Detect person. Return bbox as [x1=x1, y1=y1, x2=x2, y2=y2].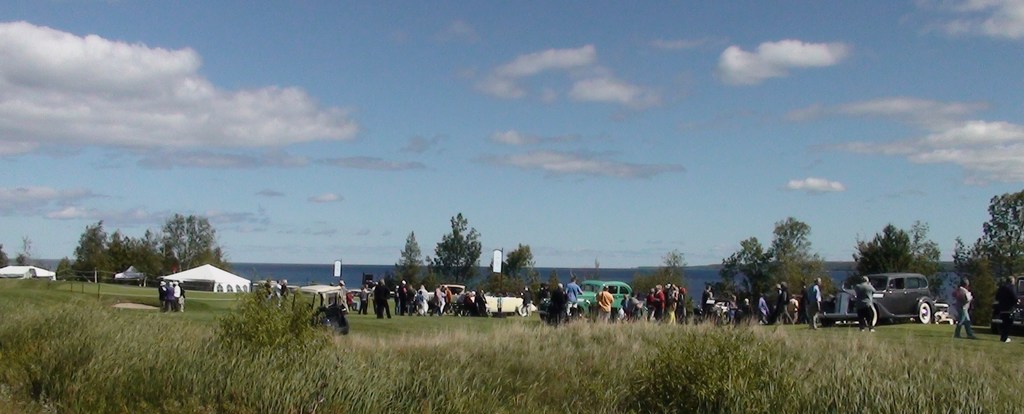
[x1=357, y1=279, x2=371, y2=313].
